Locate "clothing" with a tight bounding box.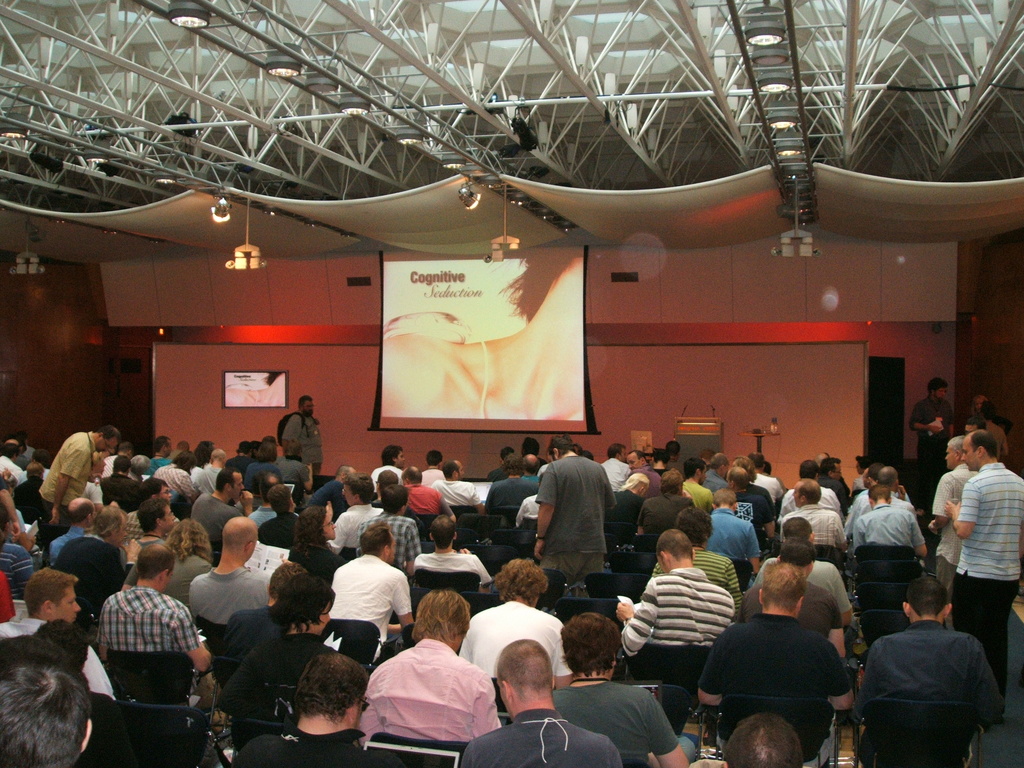
[left=637, top=492, right=692, bottom=532].
